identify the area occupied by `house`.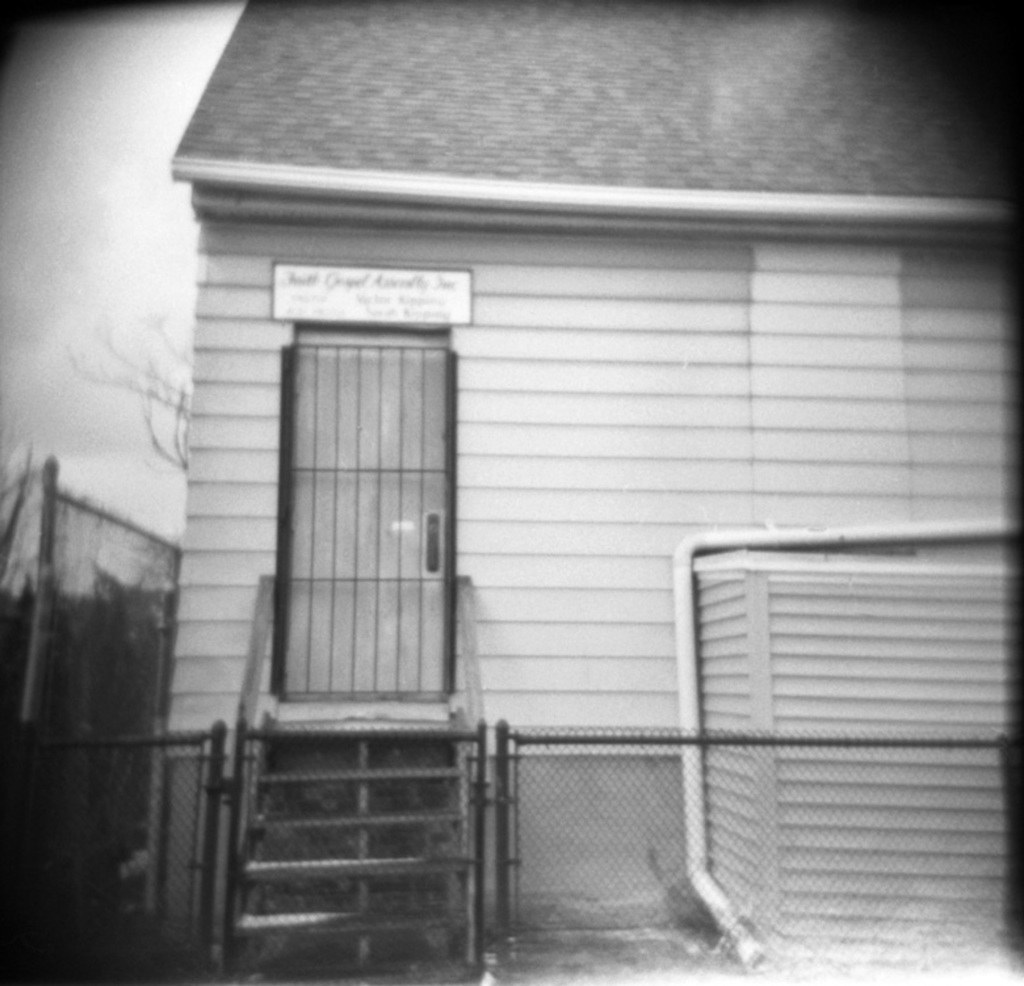
Area: 63:0:1010:985.
